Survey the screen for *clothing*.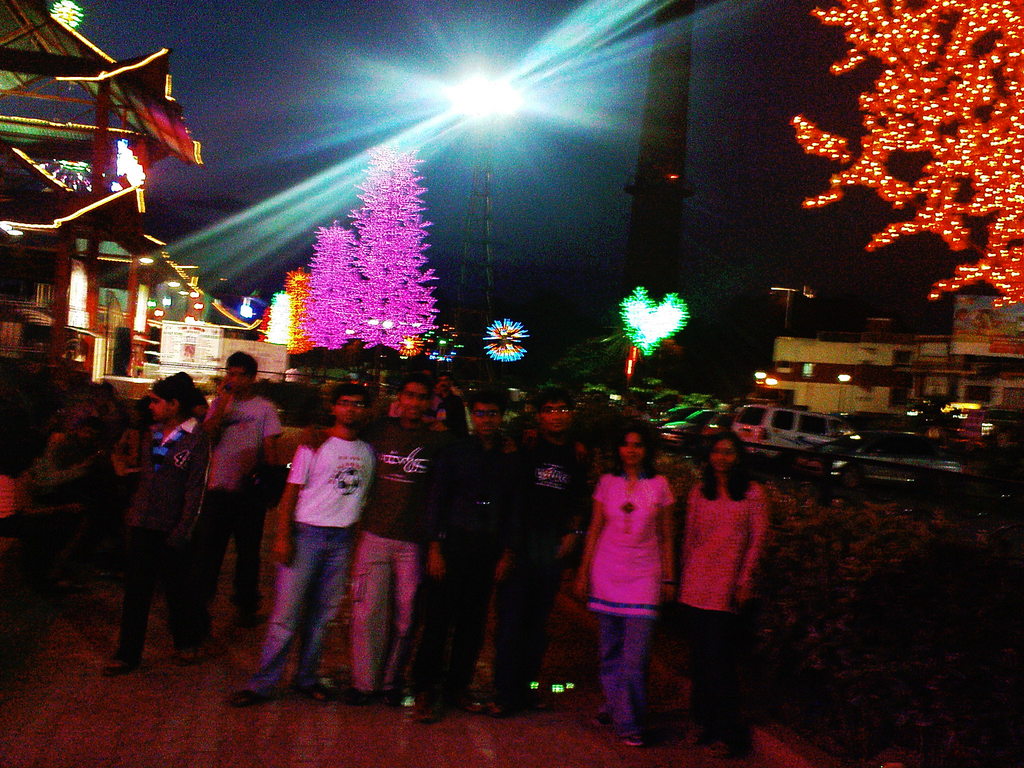
Survey found: [x1=33, y1=438, x2=90, y2=508].
